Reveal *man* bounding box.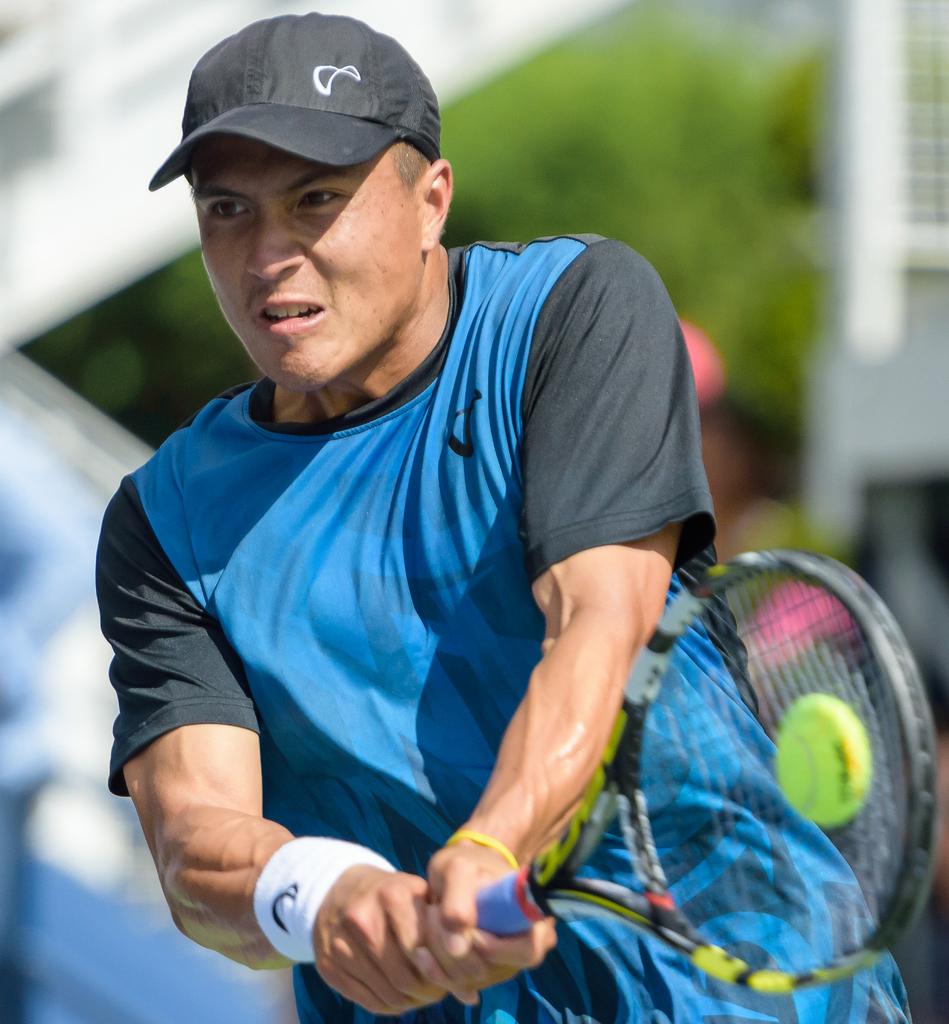
Revealed: 74 31 857 1023.
